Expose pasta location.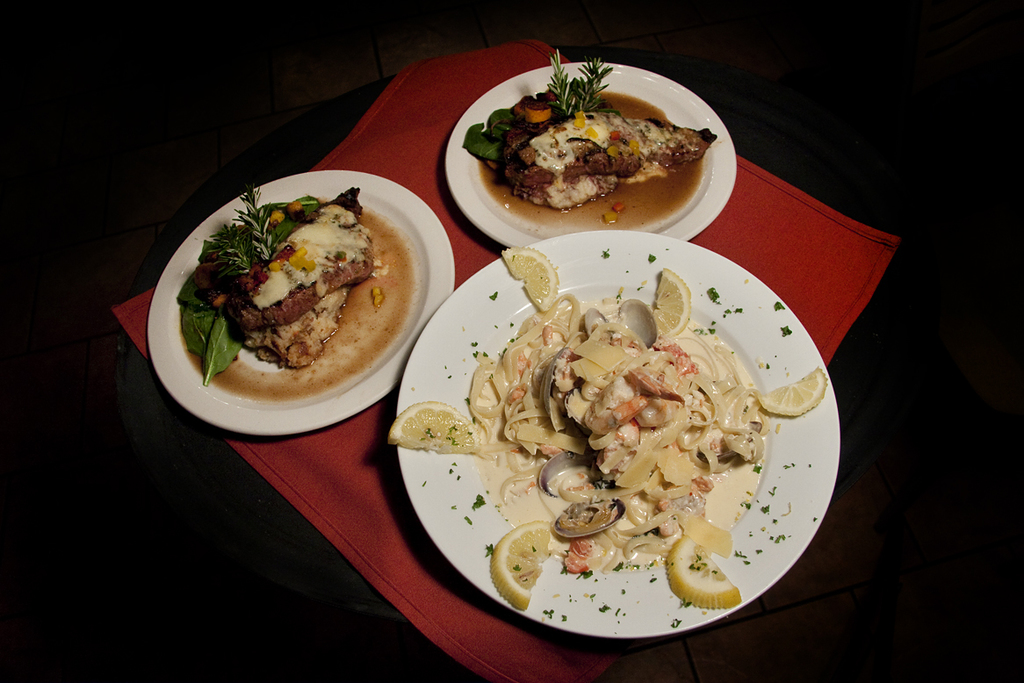
Exposed at x1=457, y1=279, x2=801, y2=588.
